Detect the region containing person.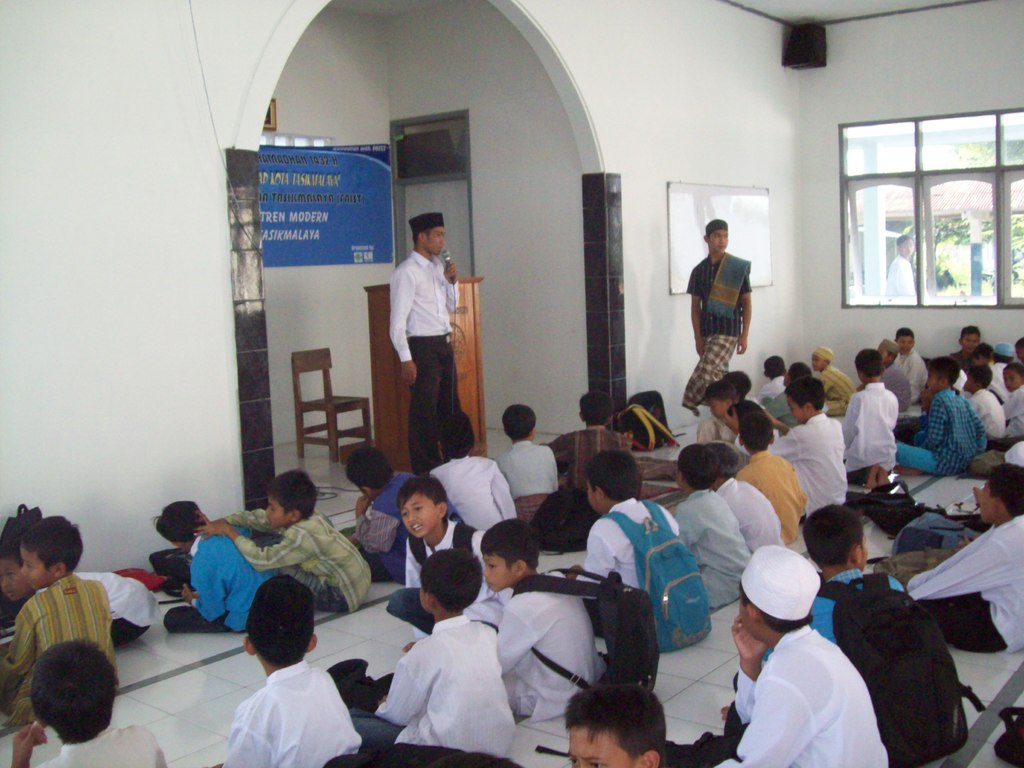
x1=12, y1=501, x2=106, y2=714.
